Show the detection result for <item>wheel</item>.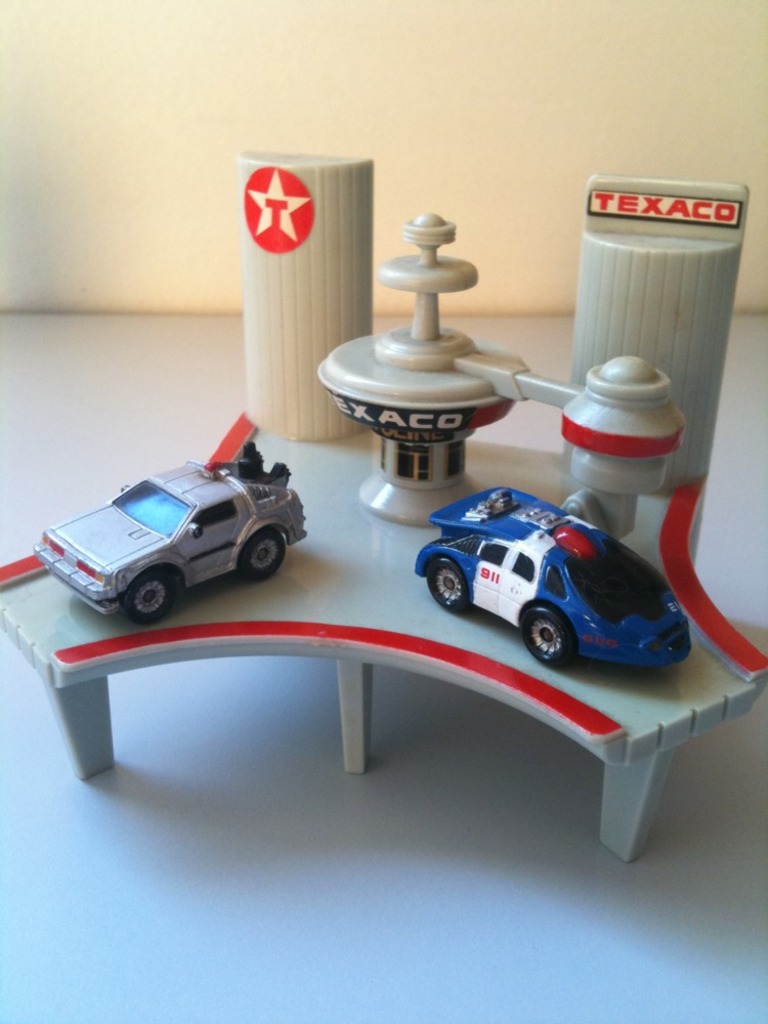
[242,525,288,581].
